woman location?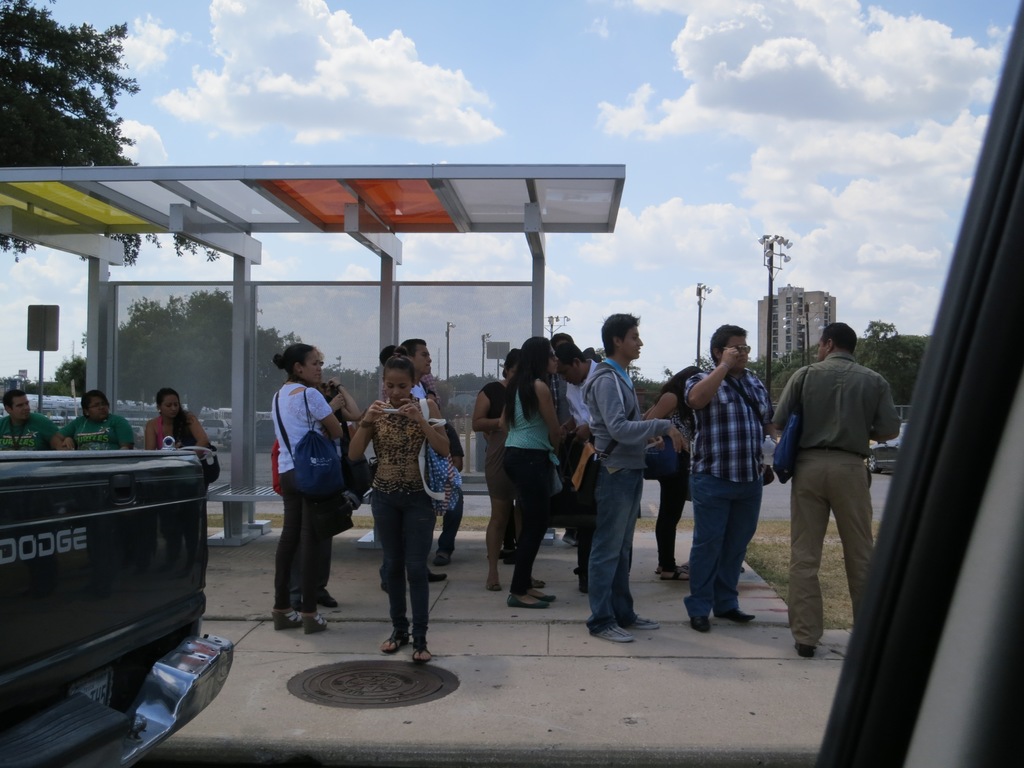
<bbox>344, 358, 449, 673</bbox>
